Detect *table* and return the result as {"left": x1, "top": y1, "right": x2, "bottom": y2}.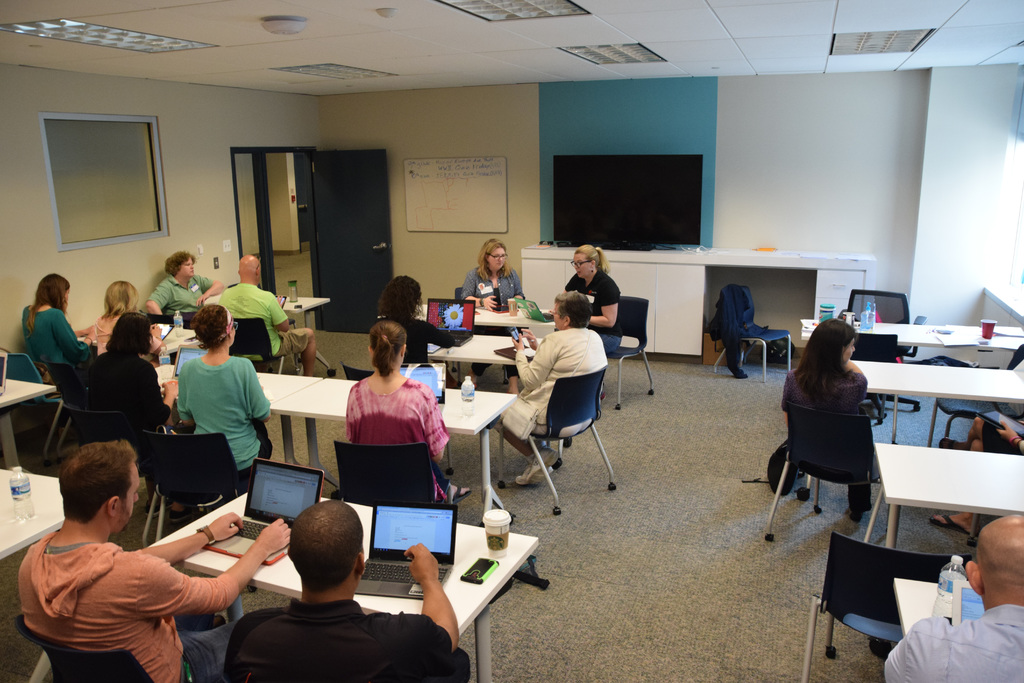
{"left": 0, "top": 375, "right": 59, "bottom": 474}.
